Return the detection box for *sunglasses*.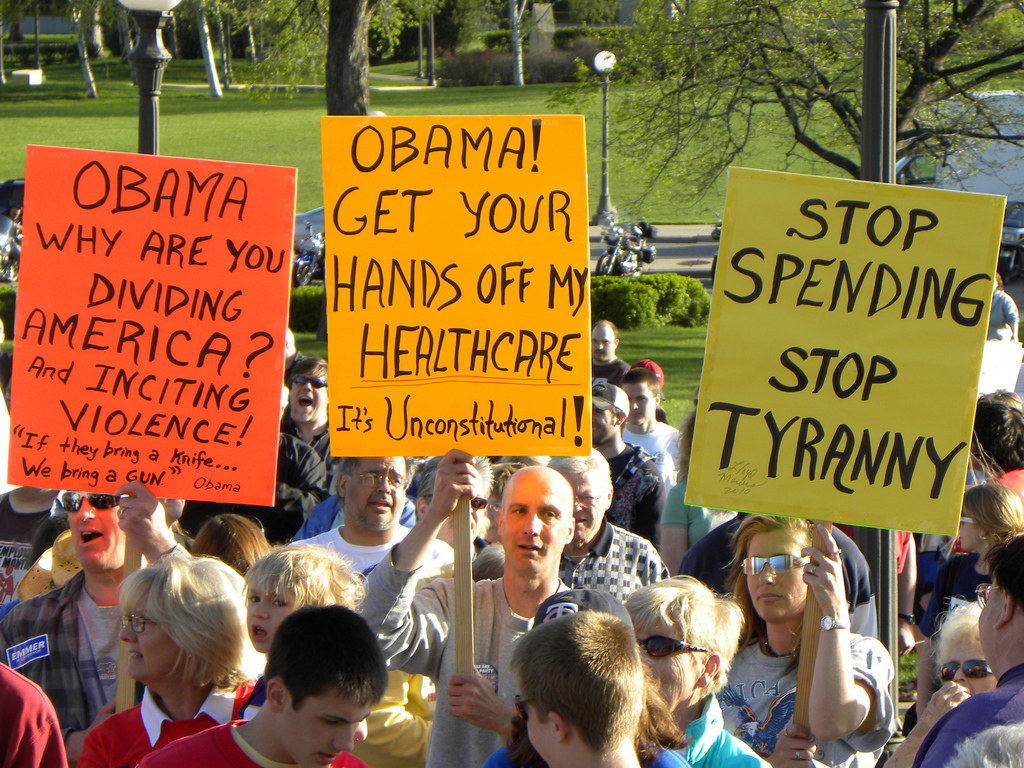
(639, 631, 708, 660).
